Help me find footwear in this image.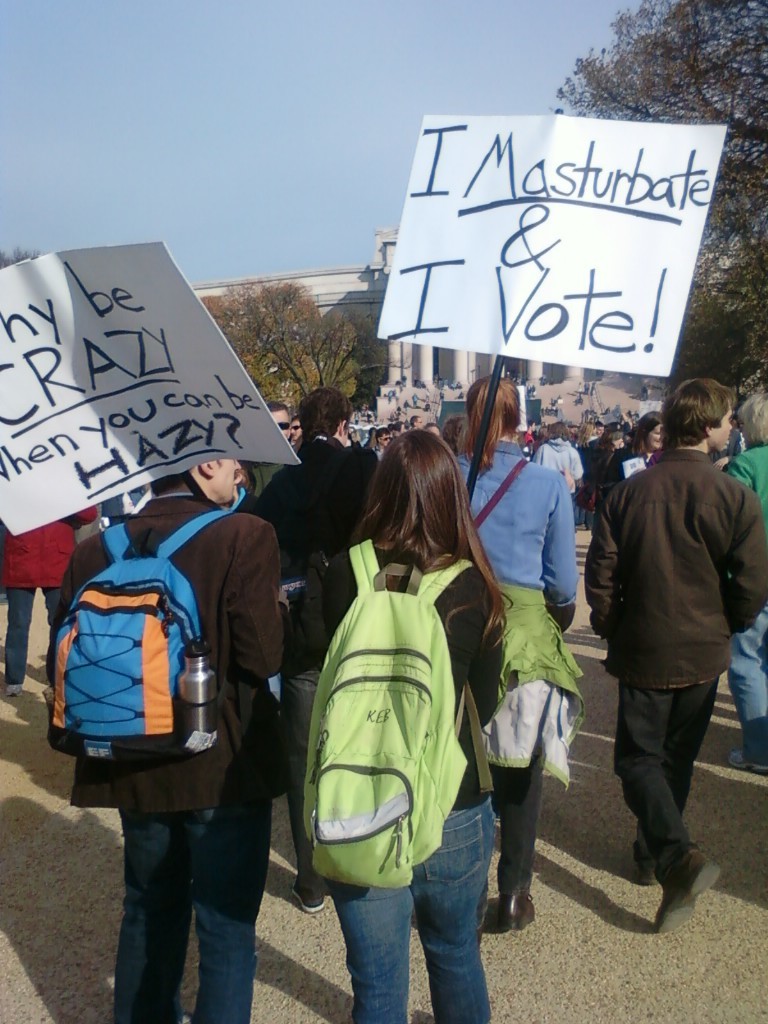
Found it: pyautogui.locateOnScreen(292, 874, 324, 913).
